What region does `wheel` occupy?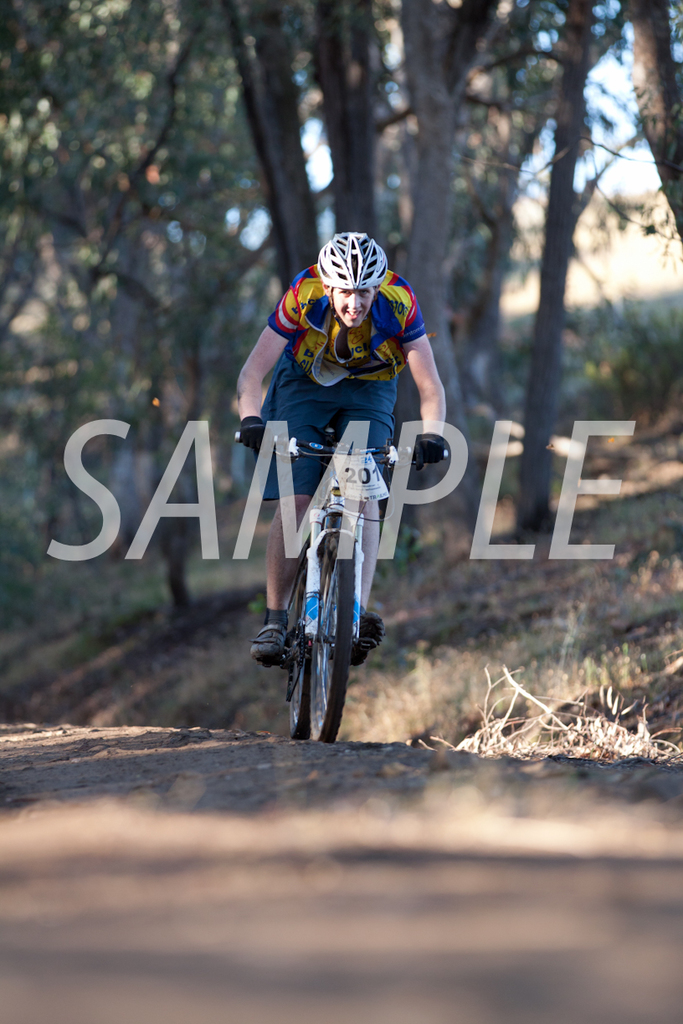
[274,533,372,751].
